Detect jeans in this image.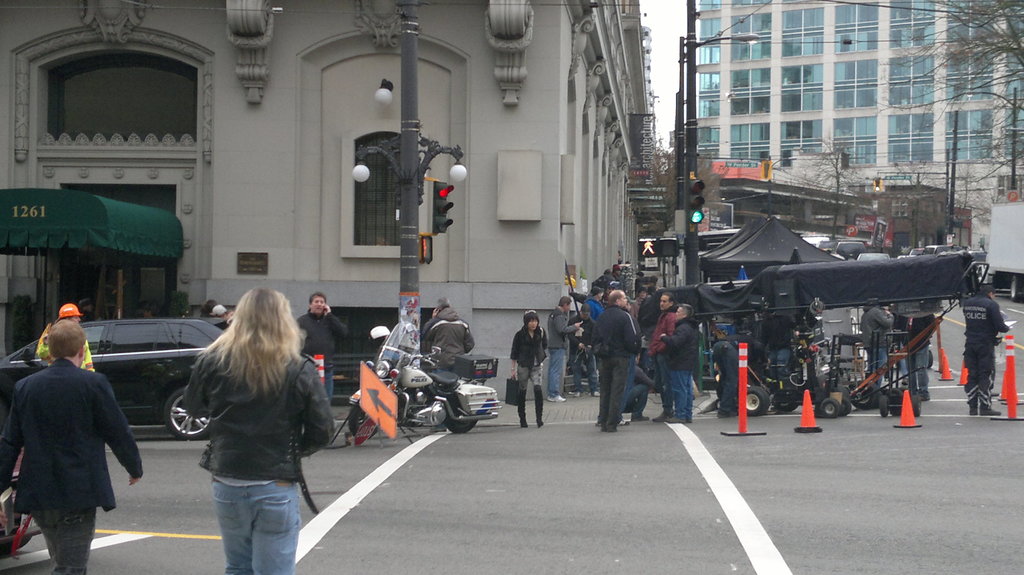
Detection: detection(573, 350, 604, 393).
